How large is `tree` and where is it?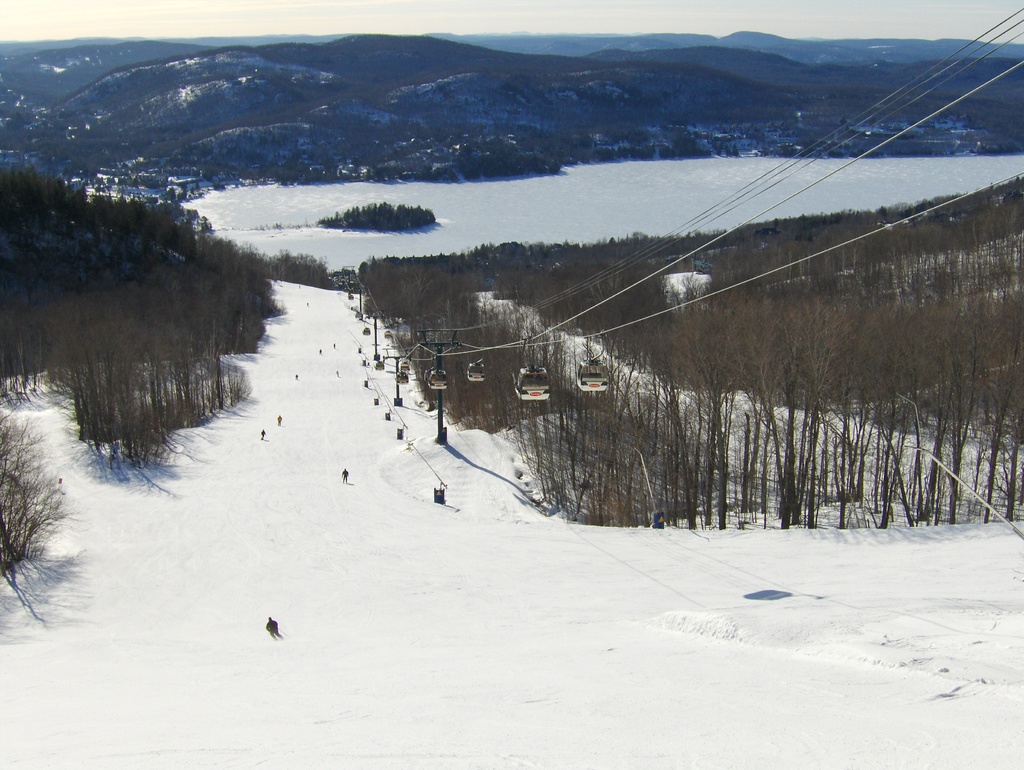
Bounding box: detection(60, 274, 264, 474).
